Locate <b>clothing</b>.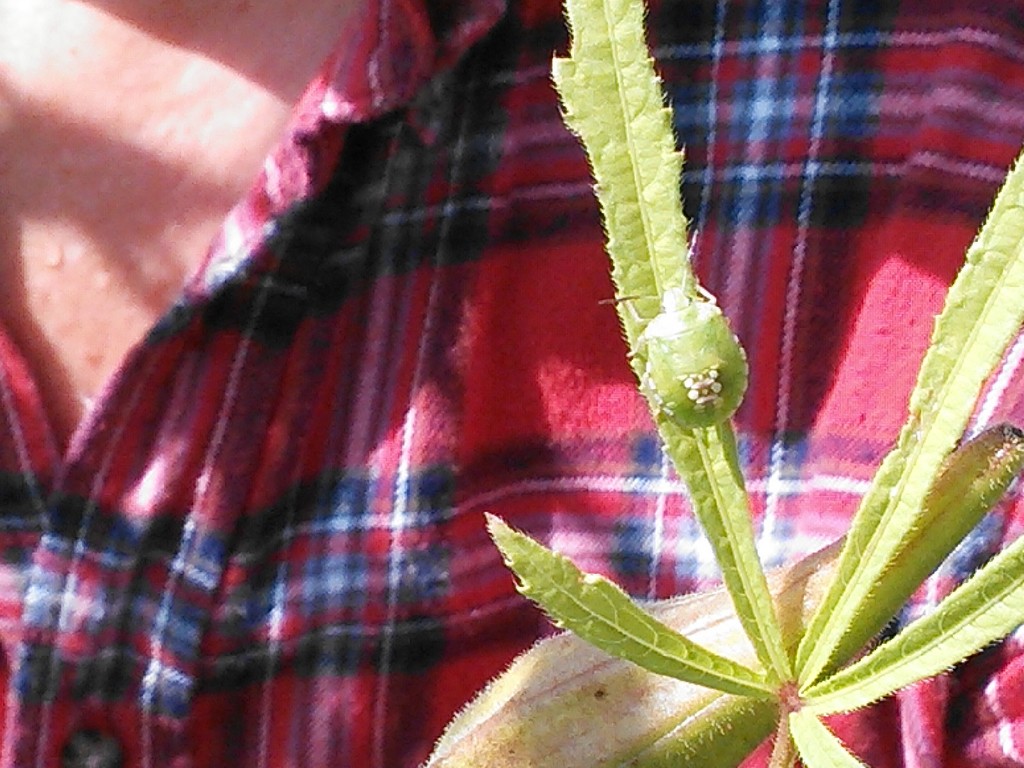
Bounding box: <bbox>0, 0, 1023, 767</bbox>.
